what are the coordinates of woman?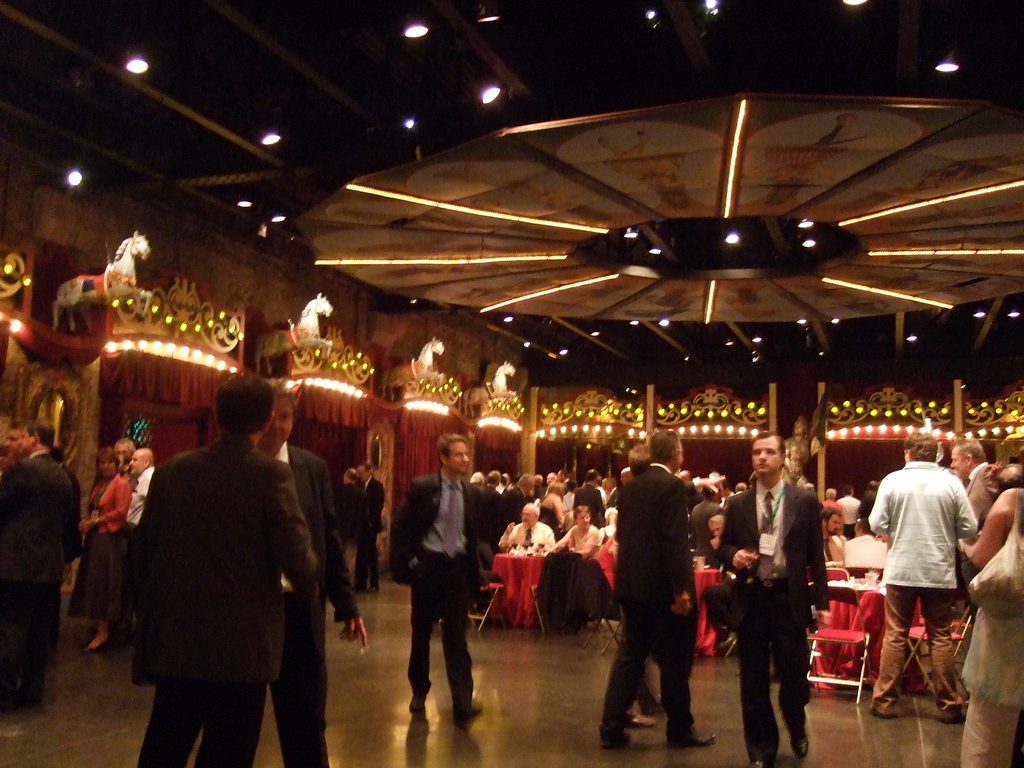
rect(549, 503, 600, 559).
